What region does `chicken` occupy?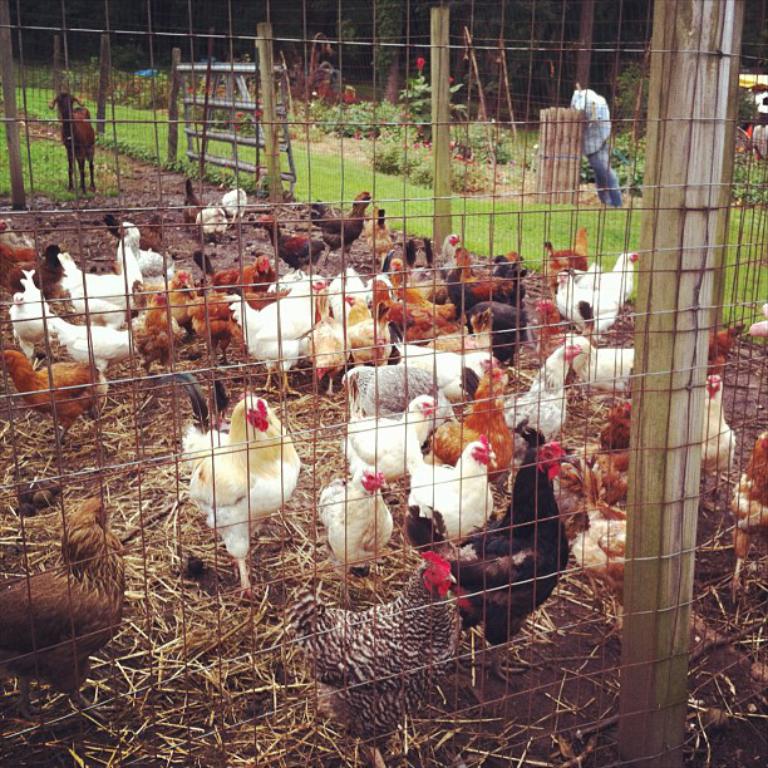
732 433 767 605.
